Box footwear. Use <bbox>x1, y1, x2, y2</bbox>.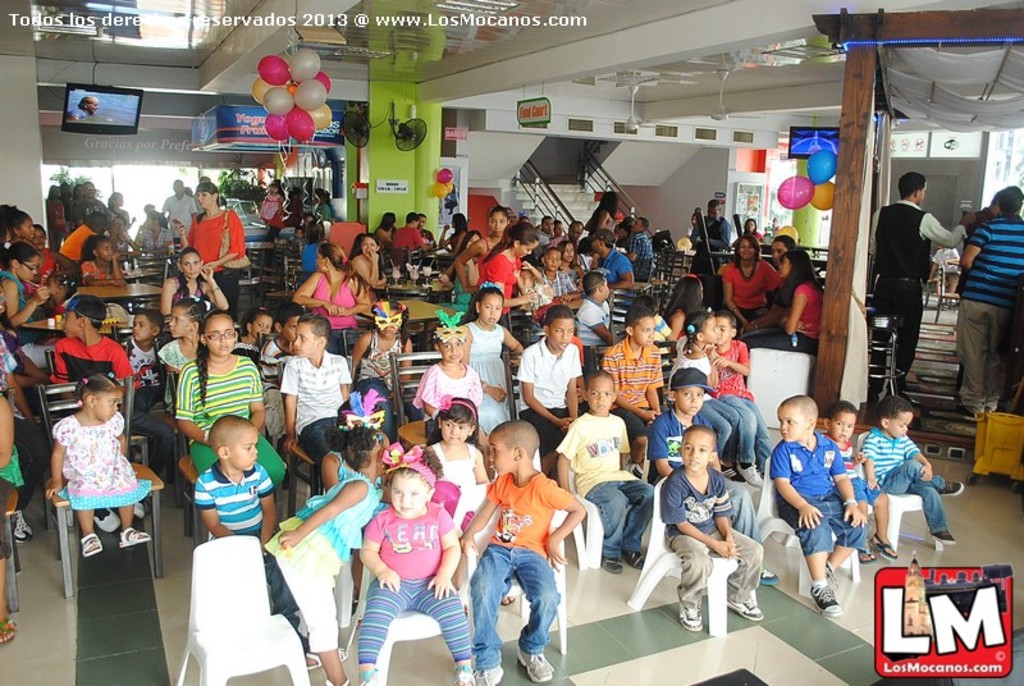
<bbox>0, 608, 23, 646</bbox>.
